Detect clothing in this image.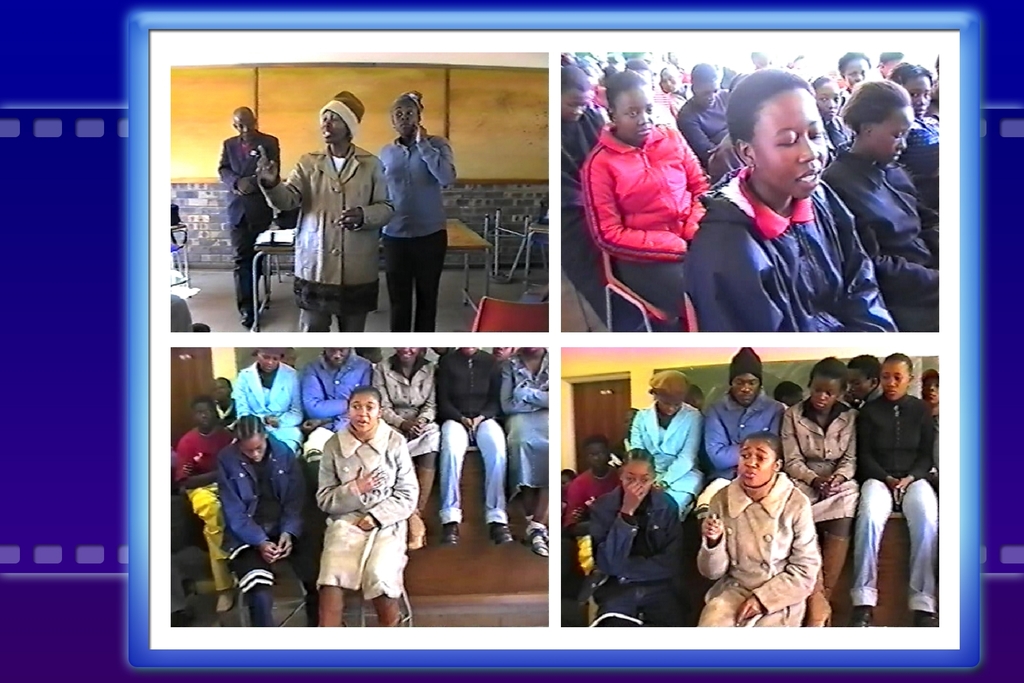
Detection: <box>560,377,943,632</box>.
